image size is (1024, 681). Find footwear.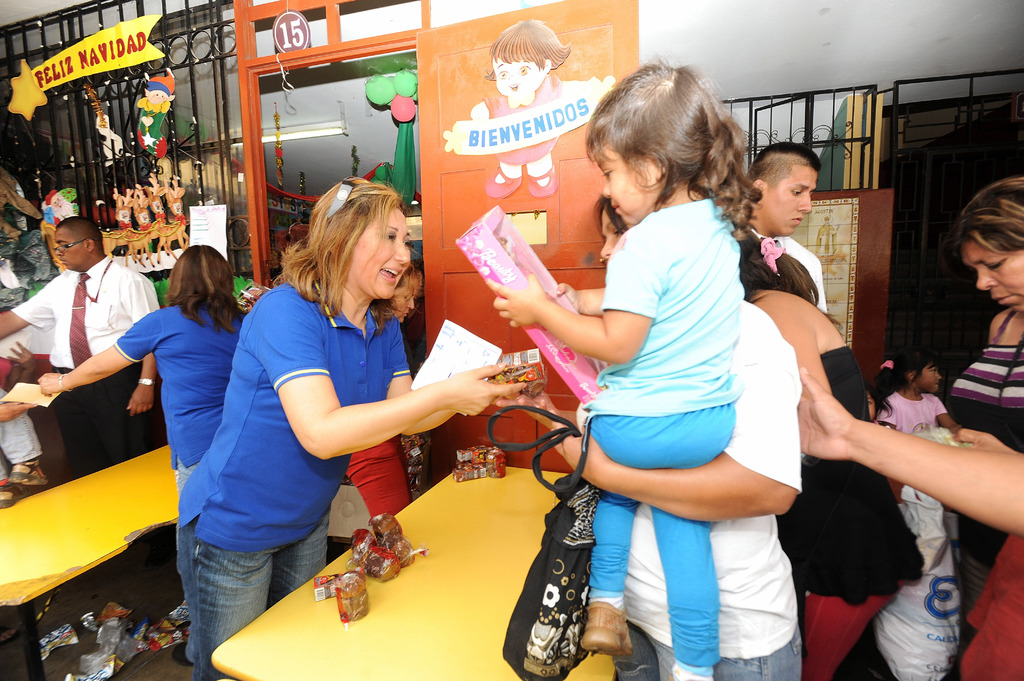
x1=168, y1=641, x2=192, y2=666.
